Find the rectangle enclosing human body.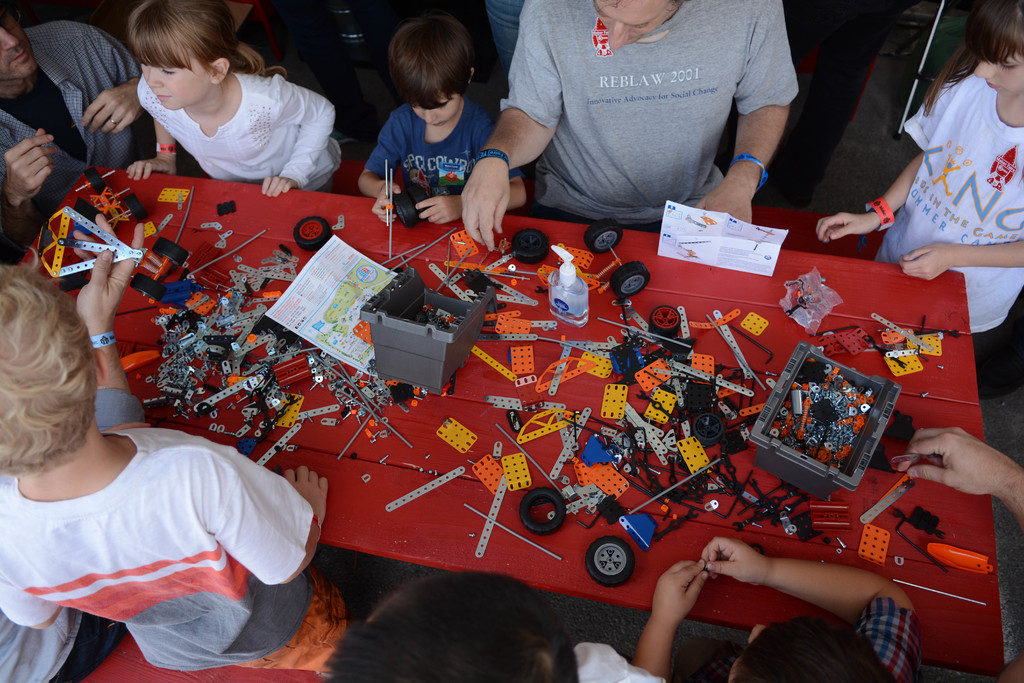
{"left": 892, "top": 424, "right": 1023, "bottom": 523}.
